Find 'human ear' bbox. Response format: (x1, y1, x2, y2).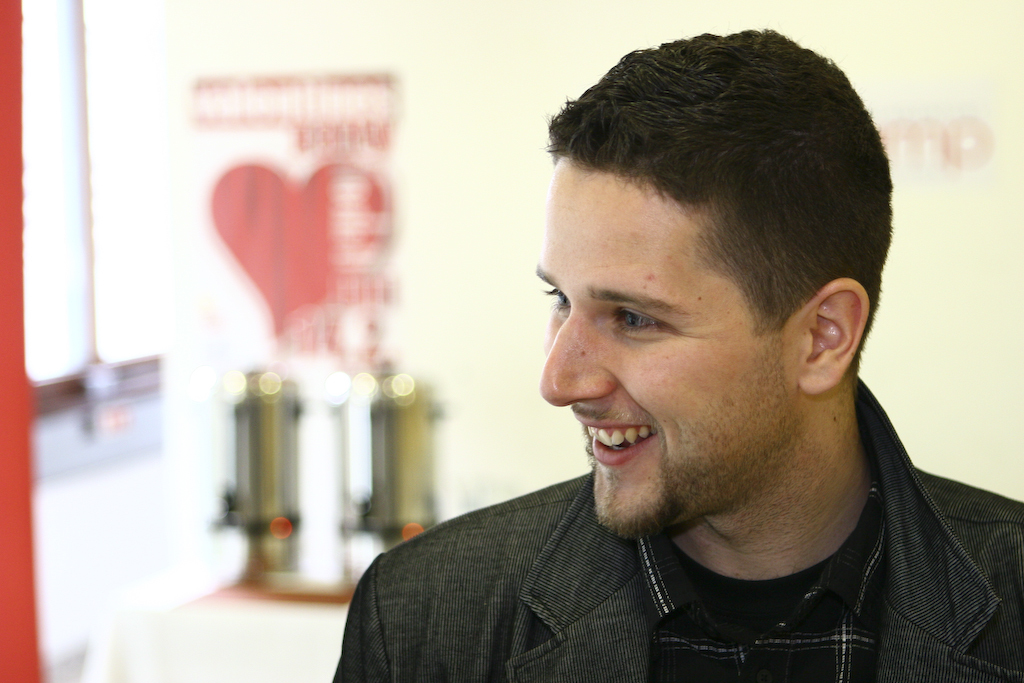
(798, 278, 871, 393).
